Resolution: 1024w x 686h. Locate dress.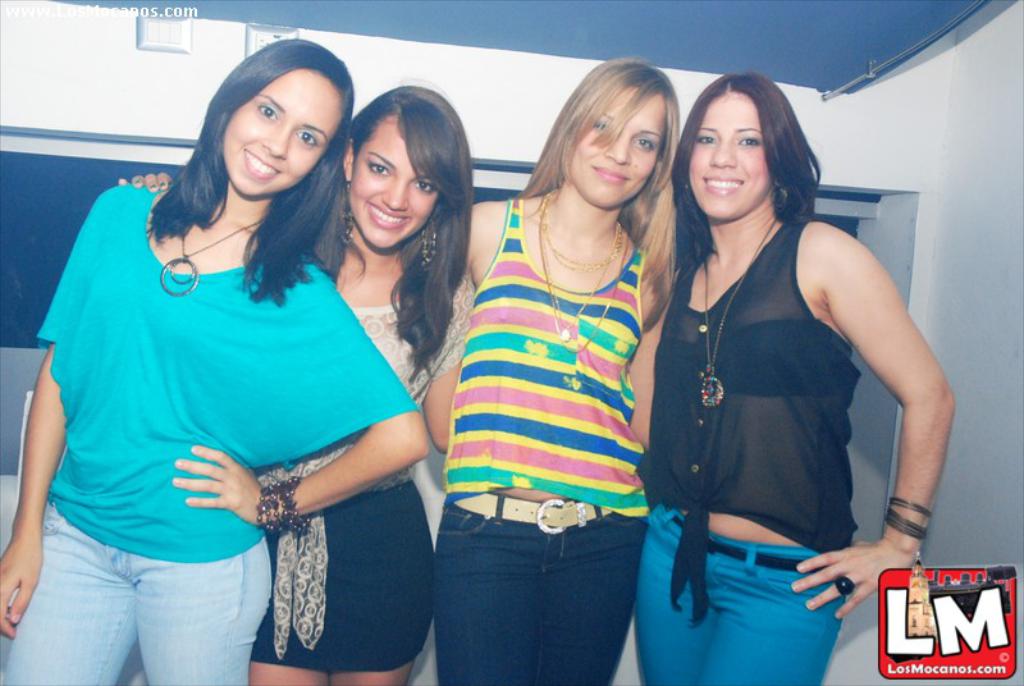
(246,270,484,672).
